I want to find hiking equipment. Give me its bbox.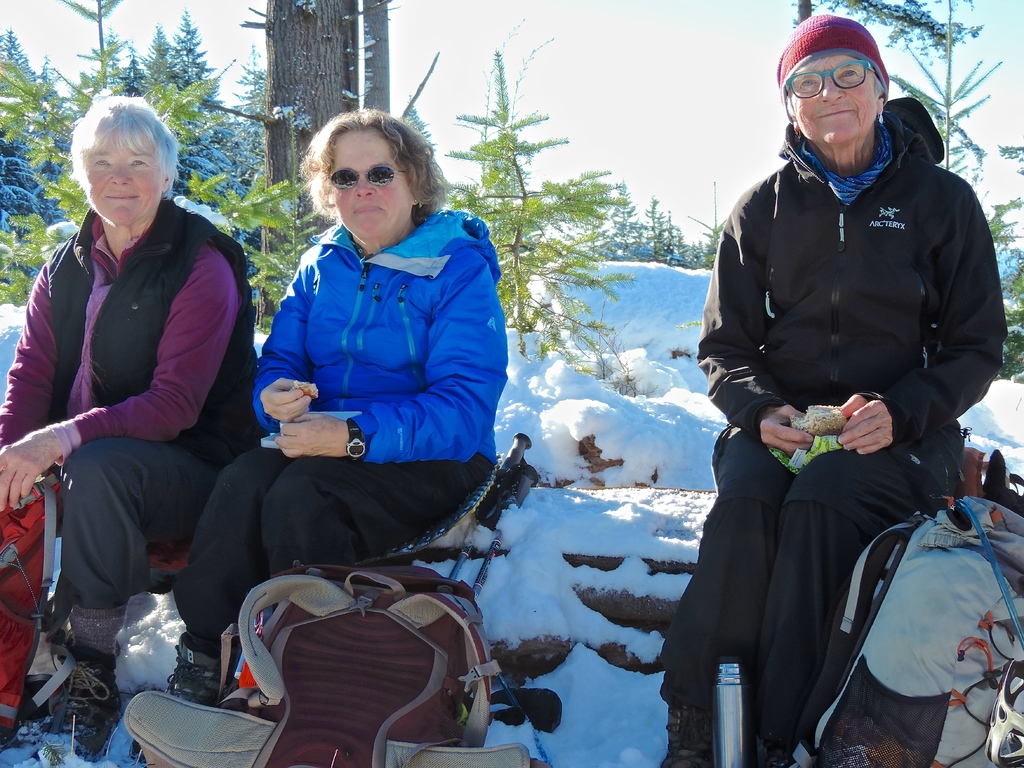
bbox=(449, 426, 532, 582).
